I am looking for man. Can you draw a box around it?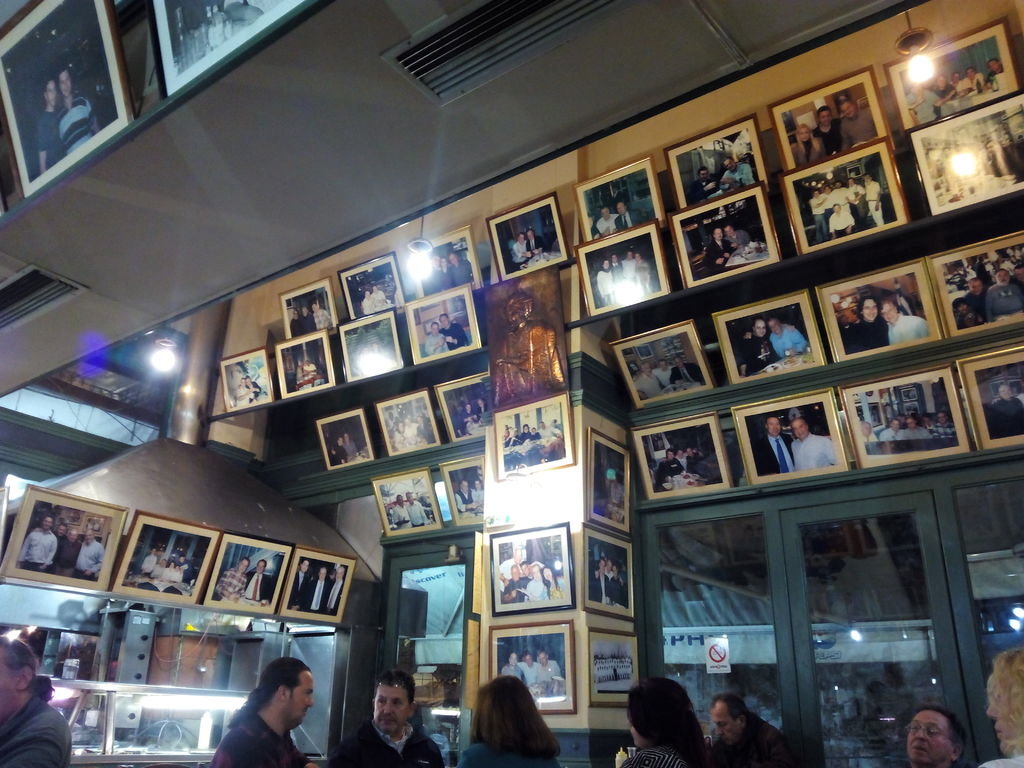
Sure, the bounding box is [x1=863, y1=421, x2=879, y2=444].
